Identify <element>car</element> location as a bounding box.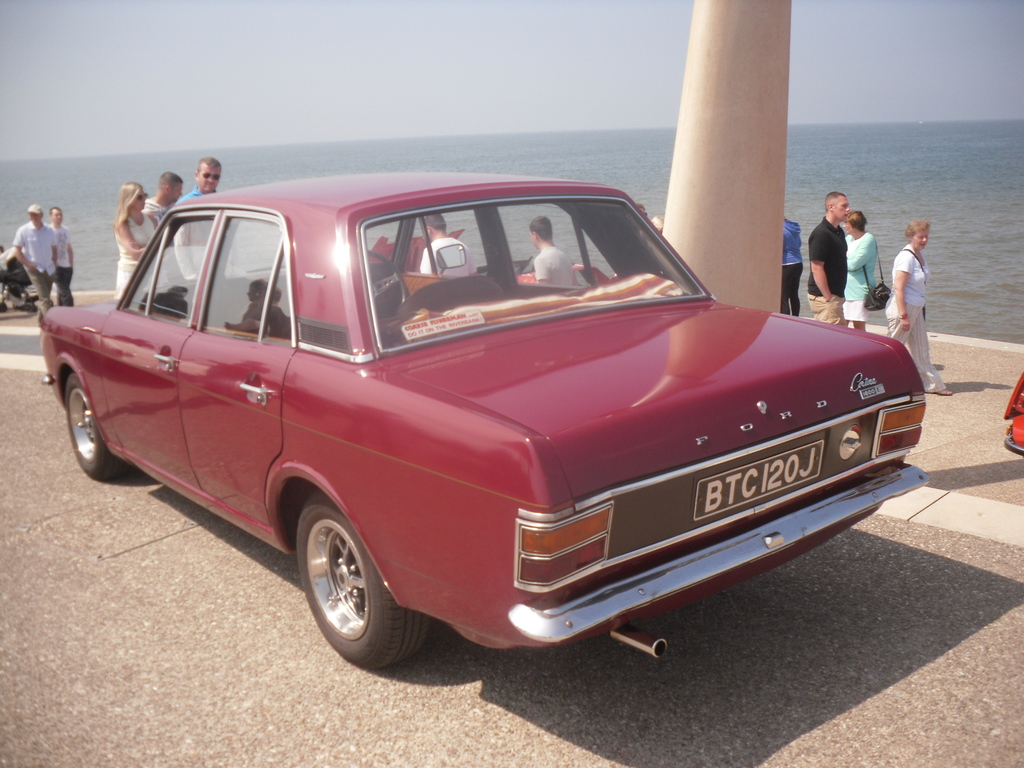
(left=30, top=186, right=950, bottom=680).
